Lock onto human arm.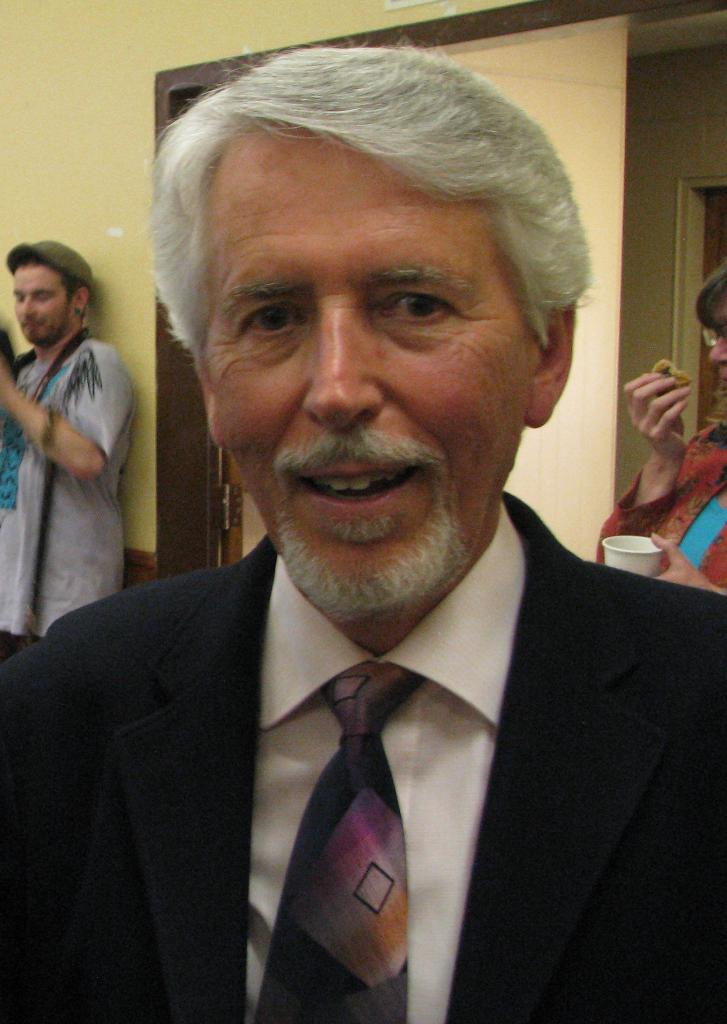
Locked: crop(0, 340, 132, 478).
